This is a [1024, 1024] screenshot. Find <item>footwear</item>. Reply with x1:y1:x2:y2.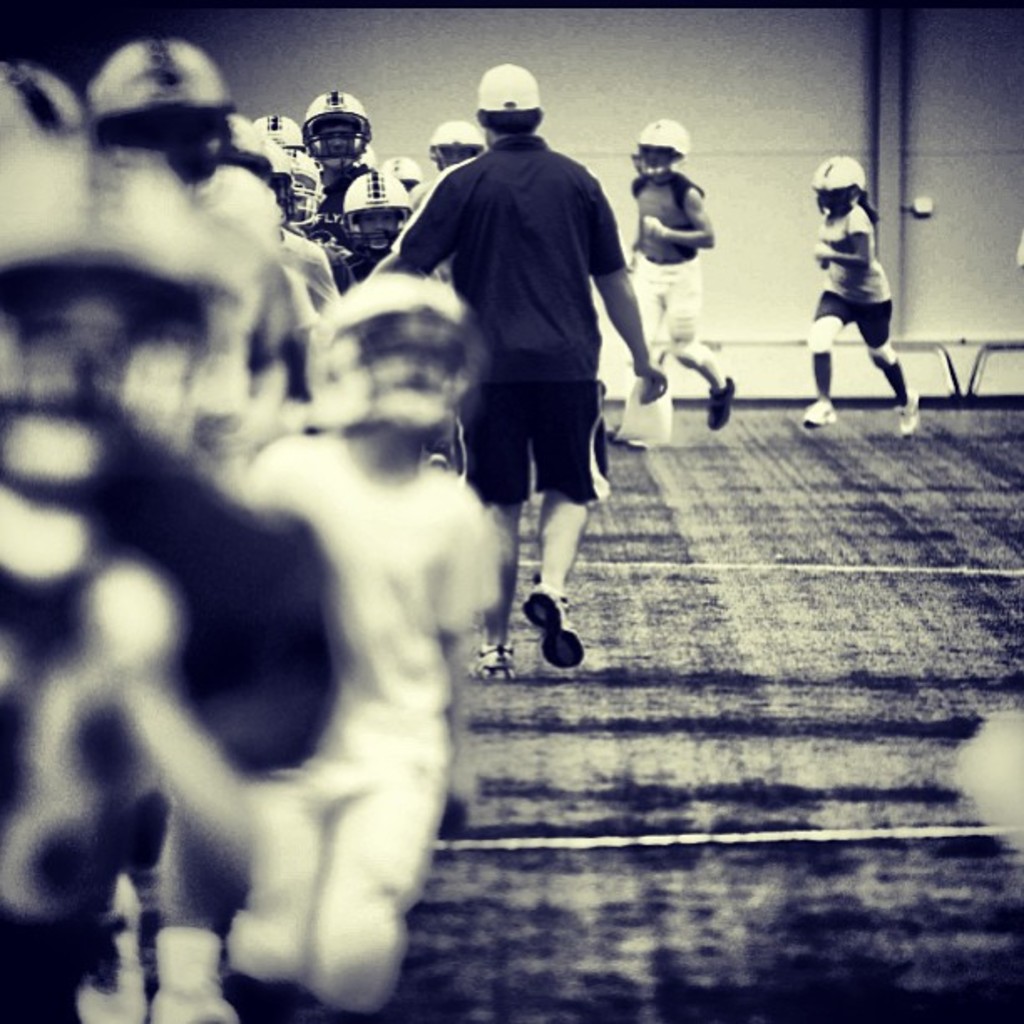
514:587:589:674.
